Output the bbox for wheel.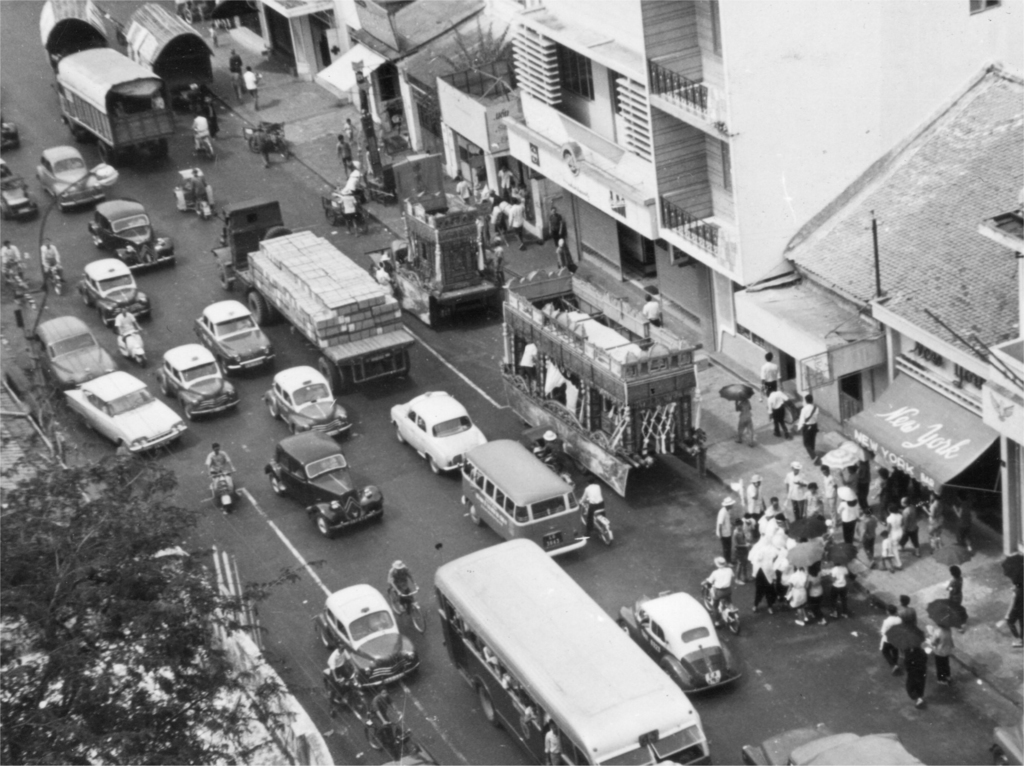
x1=361 y1=721 x2=383 y2=750.
